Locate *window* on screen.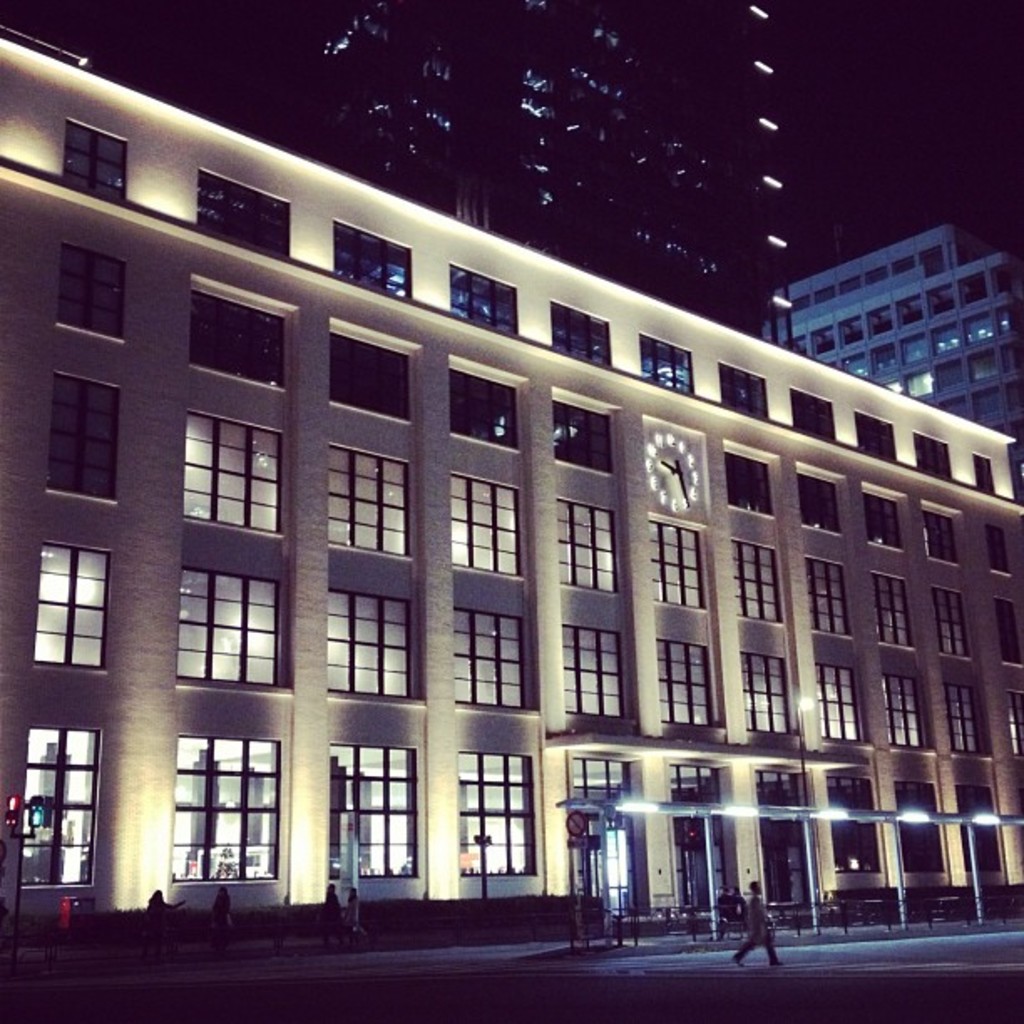
On screen at {"x1": 649, "y1": 525, "x2": 708, "y2": 616}.
